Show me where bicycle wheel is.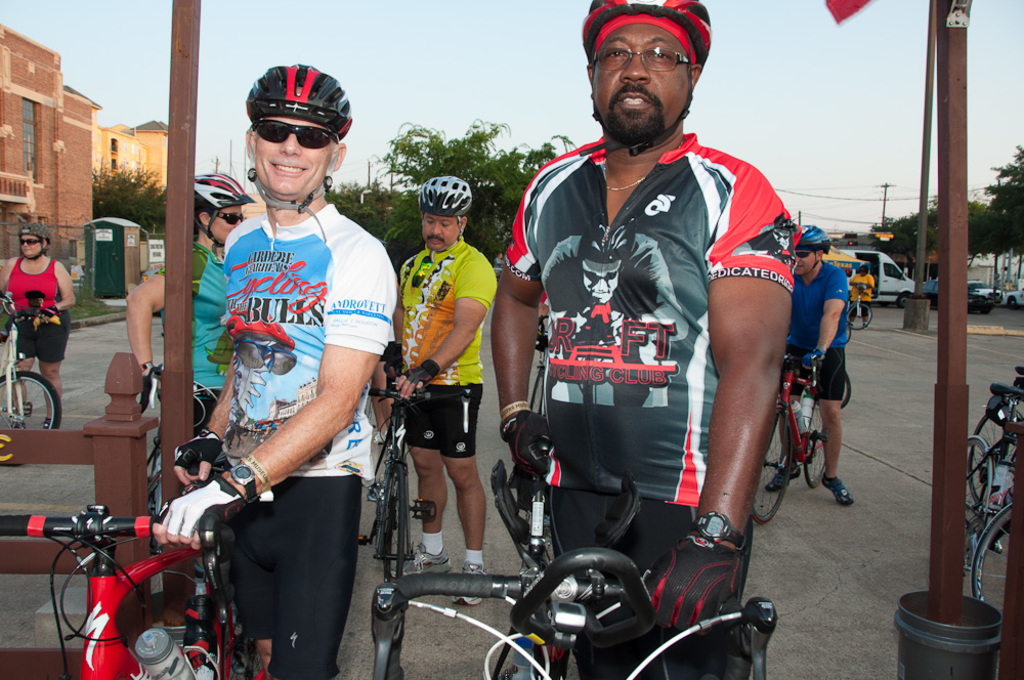
bicycle wheel is at [971, 494, 1017, 613].
